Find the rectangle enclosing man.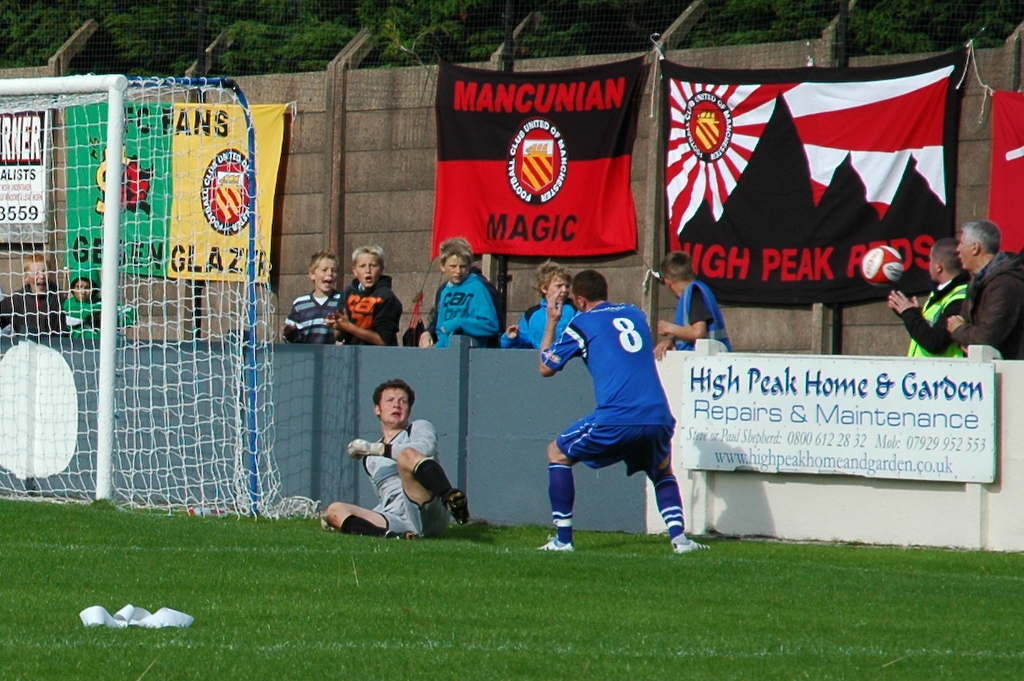
pyautogui.locateOnScreen(526, 265, 716, 560).
